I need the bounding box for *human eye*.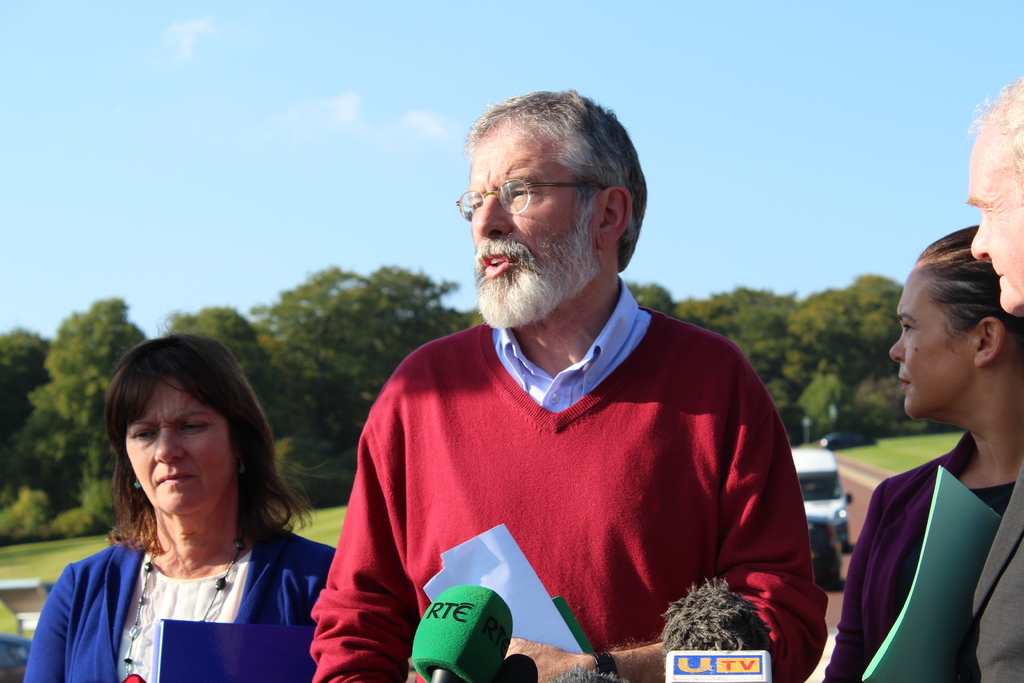
Here it is: region(508, 188, 536, 203).
